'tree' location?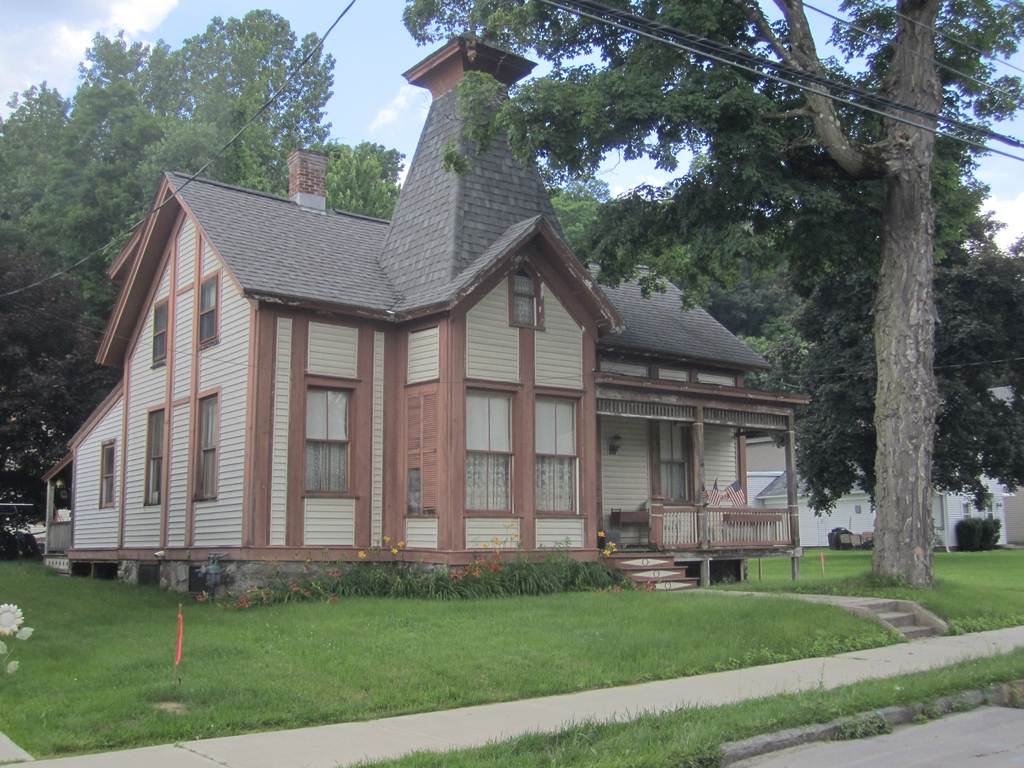
{"x1": 0, "y1": 76, "x2": 78, "y2": 264}
